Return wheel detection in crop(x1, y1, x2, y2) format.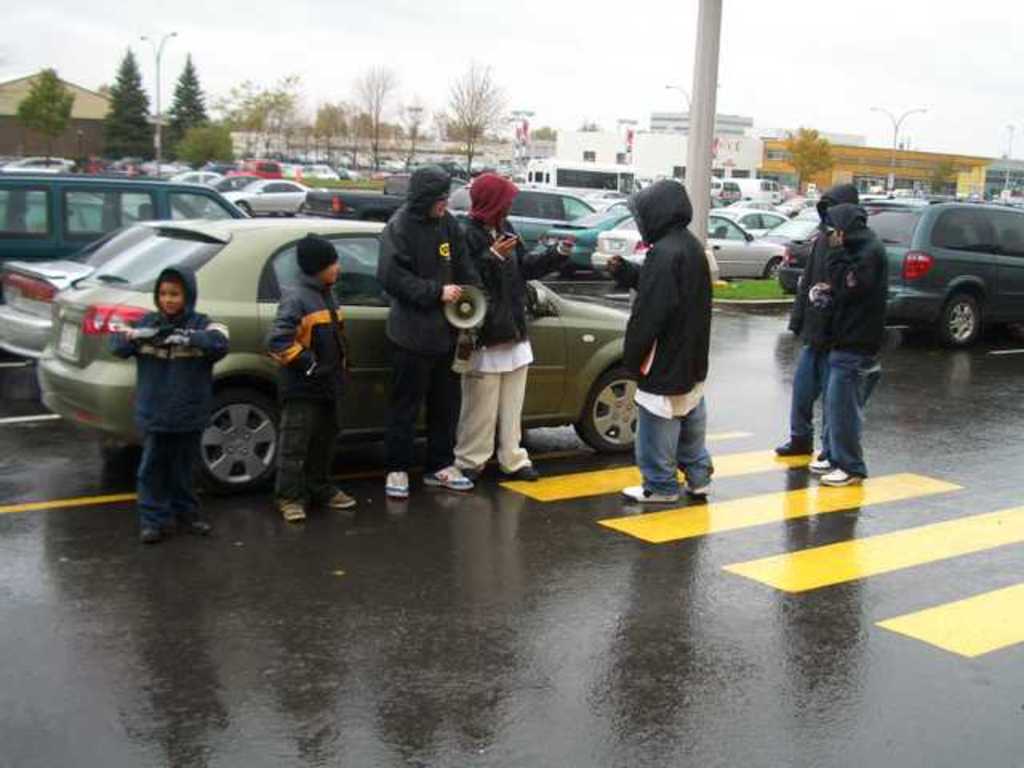
crop(941, 293, 976, 349).
